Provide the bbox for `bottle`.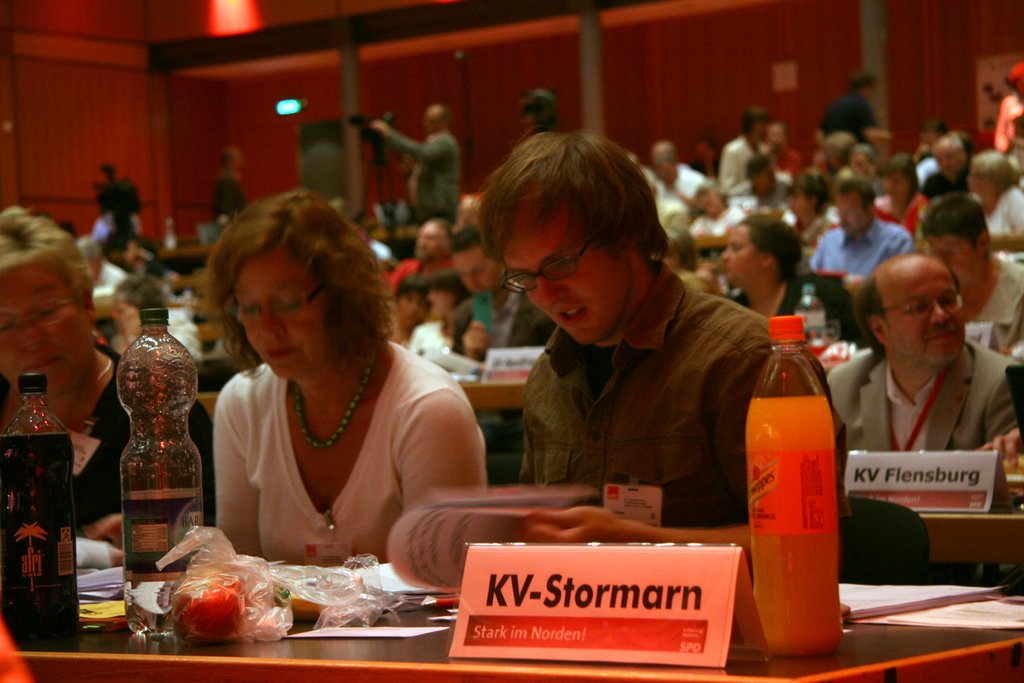
bbox=[1, 370, 76, 644].
